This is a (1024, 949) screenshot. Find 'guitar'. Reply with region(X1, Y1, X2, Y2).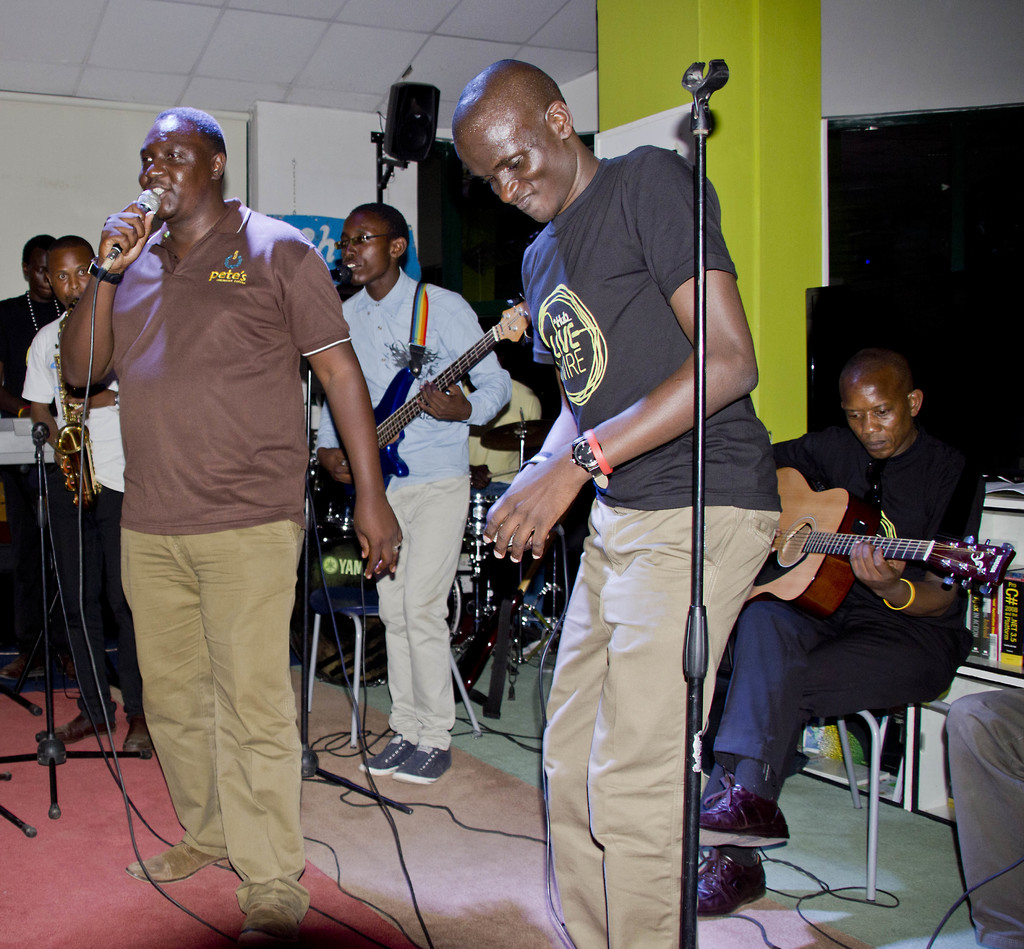
region(743, 467, 1018, 611).
